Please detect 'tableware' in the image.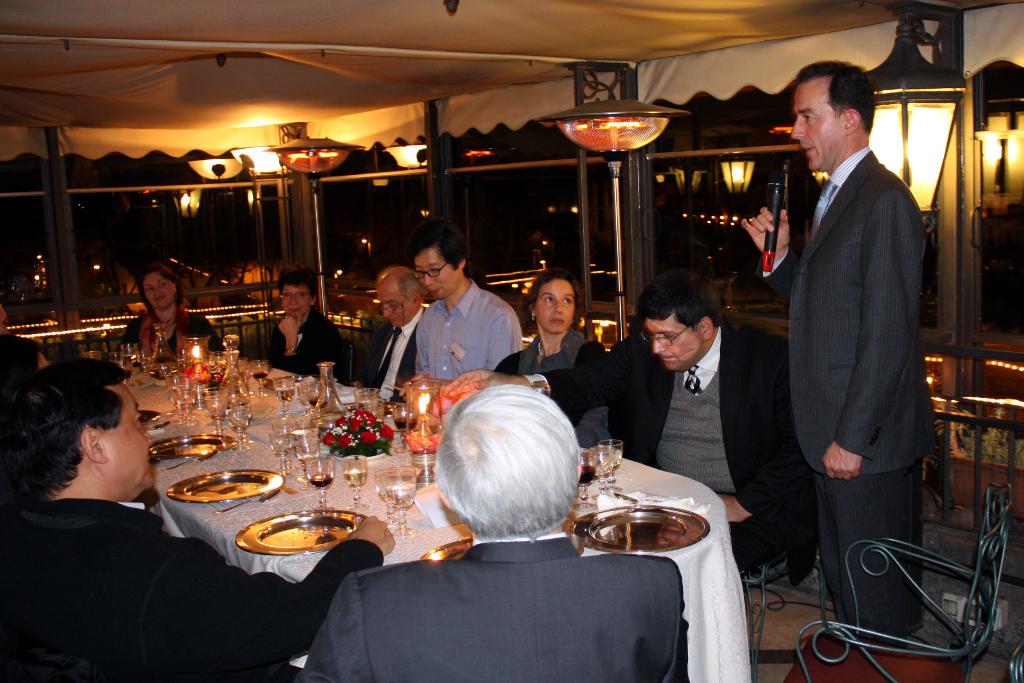
left=234, top=505, right=359, bottom=553.
